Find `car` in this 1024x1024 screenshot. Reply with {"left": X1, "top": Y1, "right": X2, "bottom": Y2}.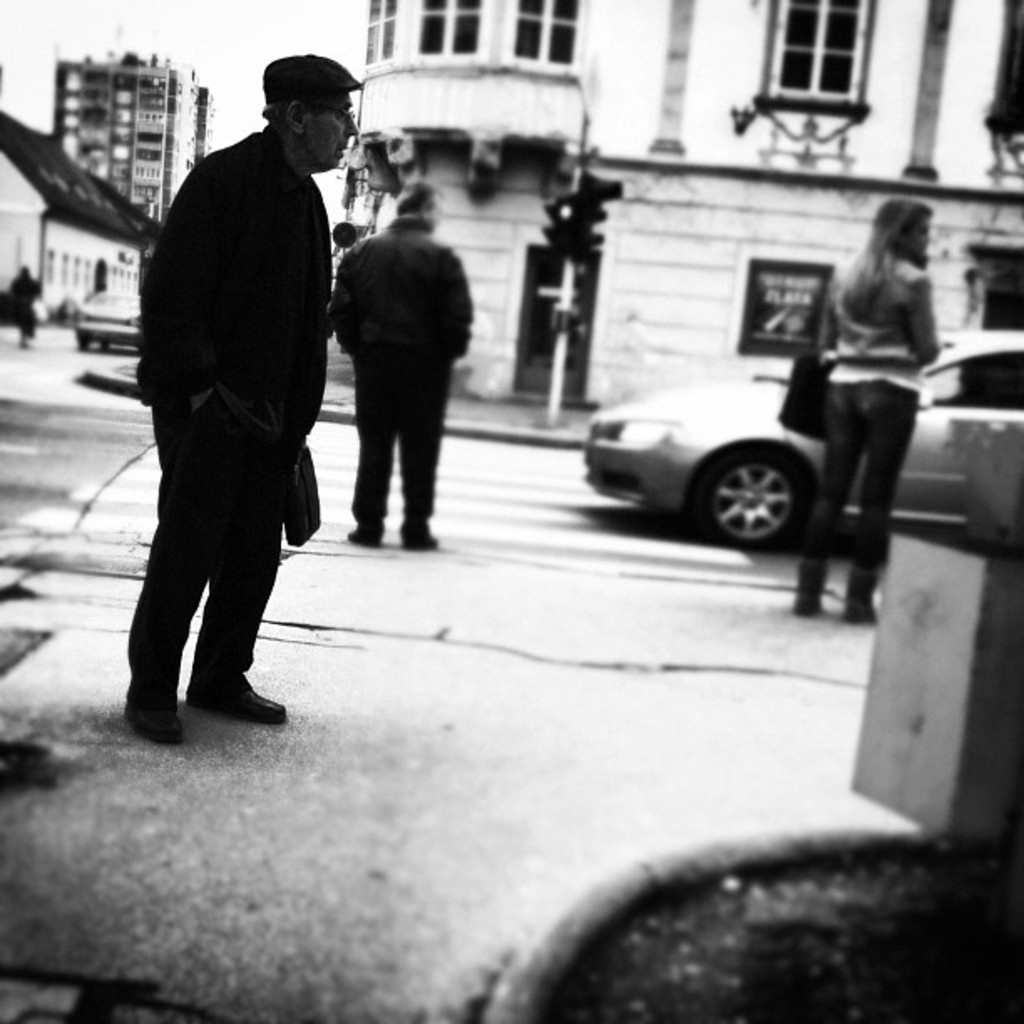
{"left": 74, "top": 281, "right": 137, "bottom": 348}.
